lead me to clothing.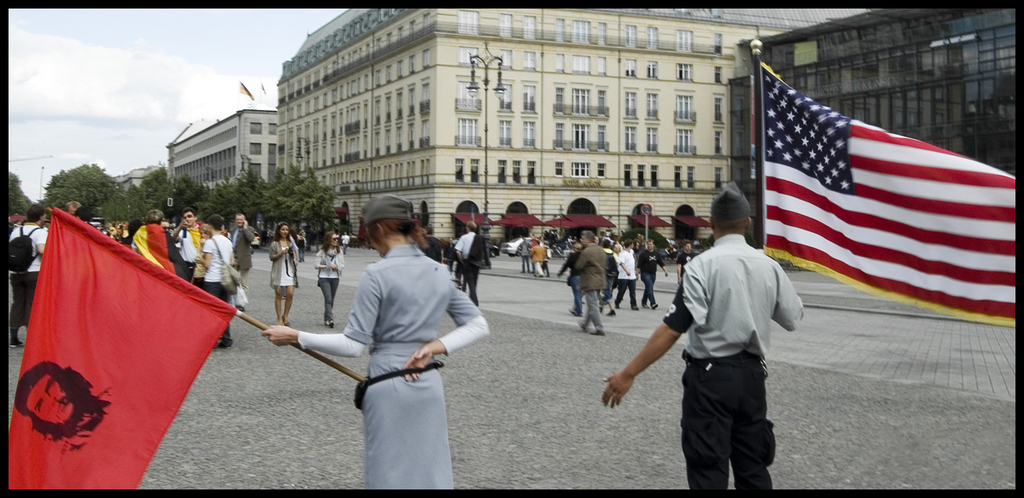
Lead to bbox=(294, 243, 492, 492).
